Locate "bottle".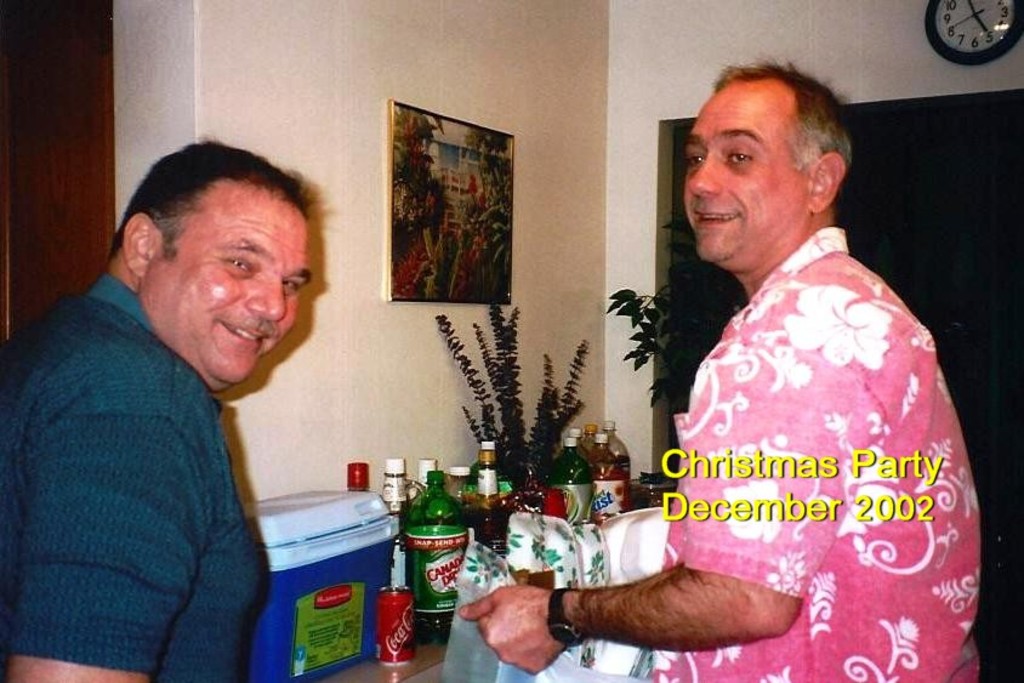
Bounding box: bbox(582, 421, 595, 457).
